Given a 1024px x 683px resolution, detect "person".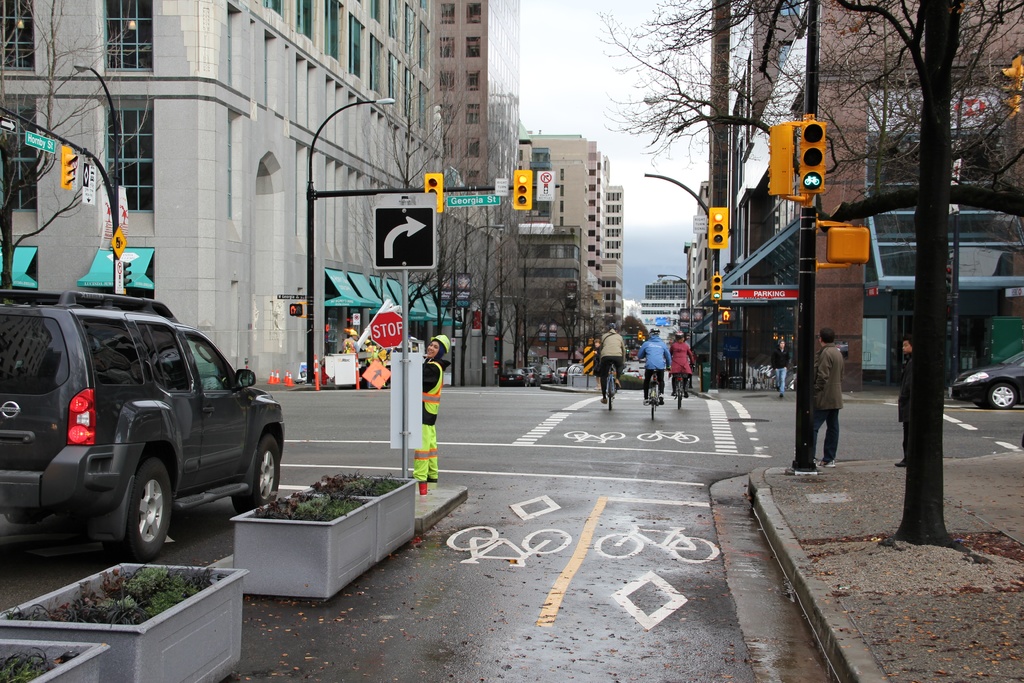
locate(811, 322, 863, 474).
